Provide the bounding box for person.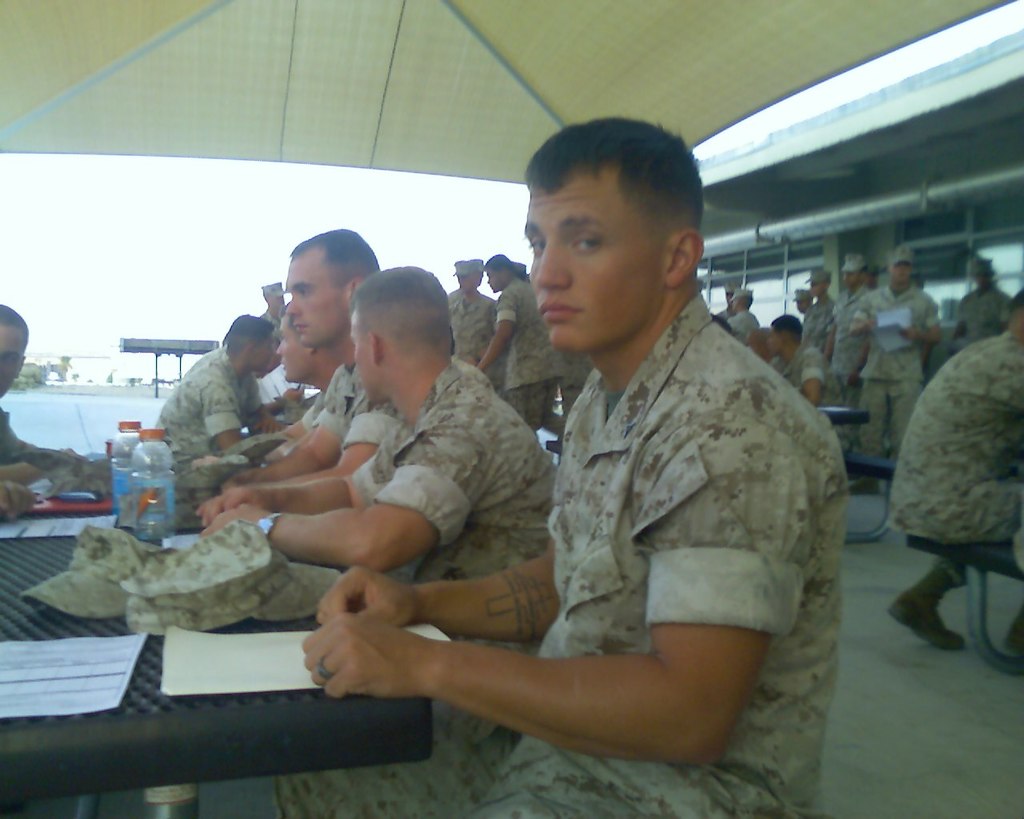
[x1=845, y1=250, x2=933, y2=480].
